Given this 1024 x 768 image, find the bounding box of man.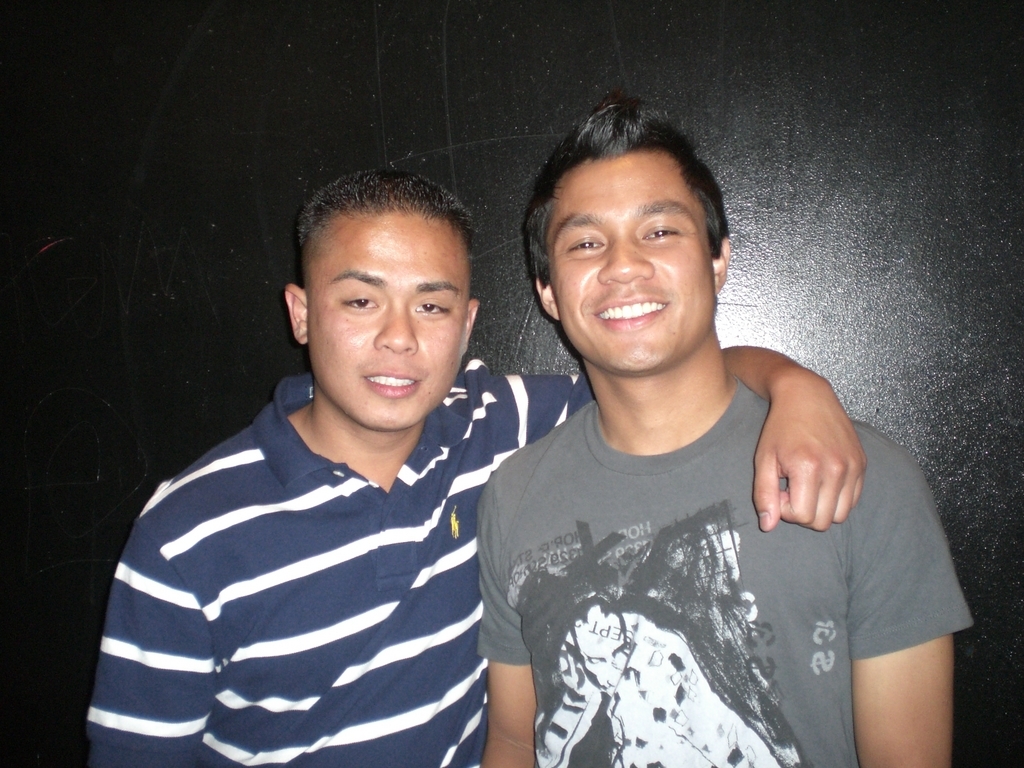
79,152,868,767.
